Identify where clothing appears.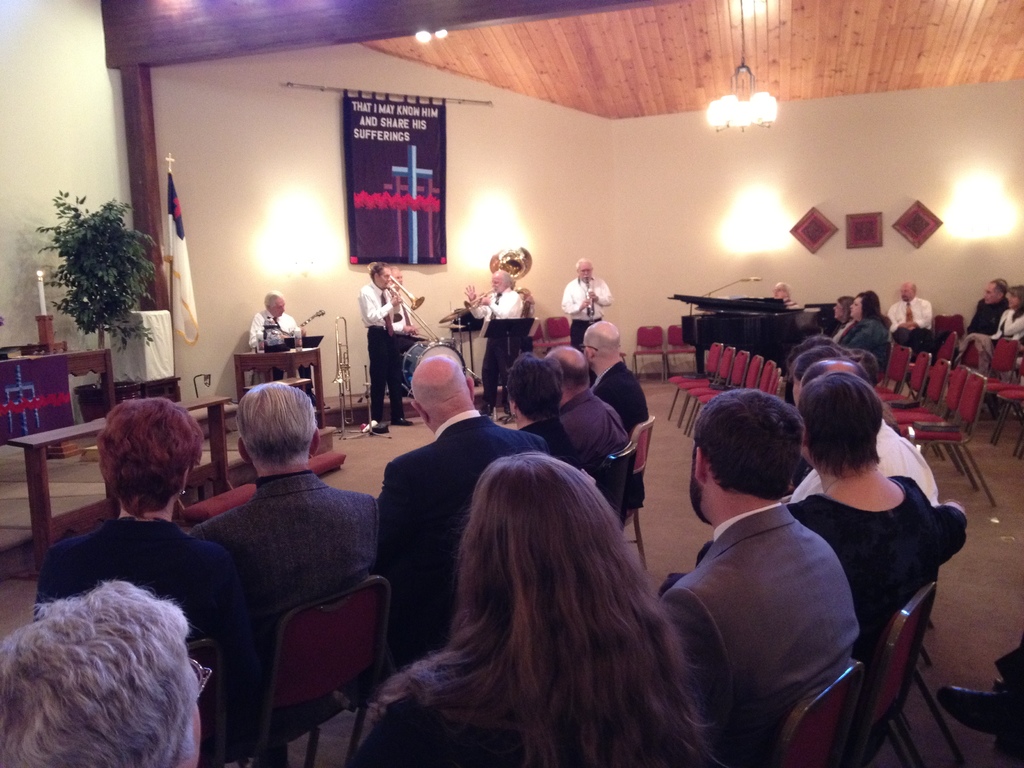
Appears at left=392, top=285, right=424, bottom=358.
